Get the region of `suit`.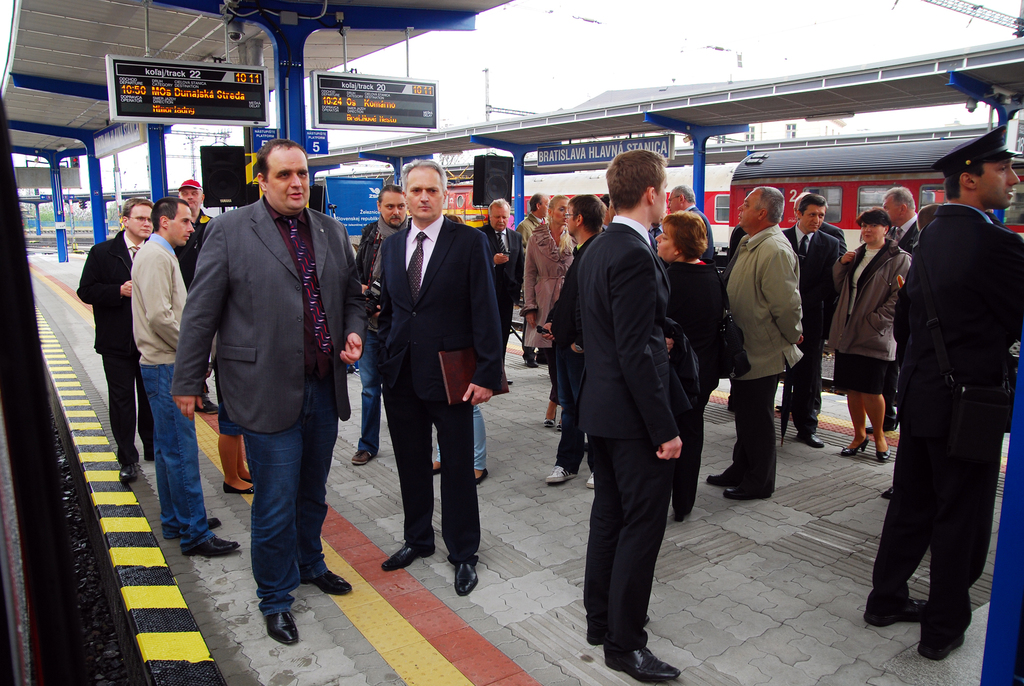
[left=781, top=227, right=842, bottom=437].
